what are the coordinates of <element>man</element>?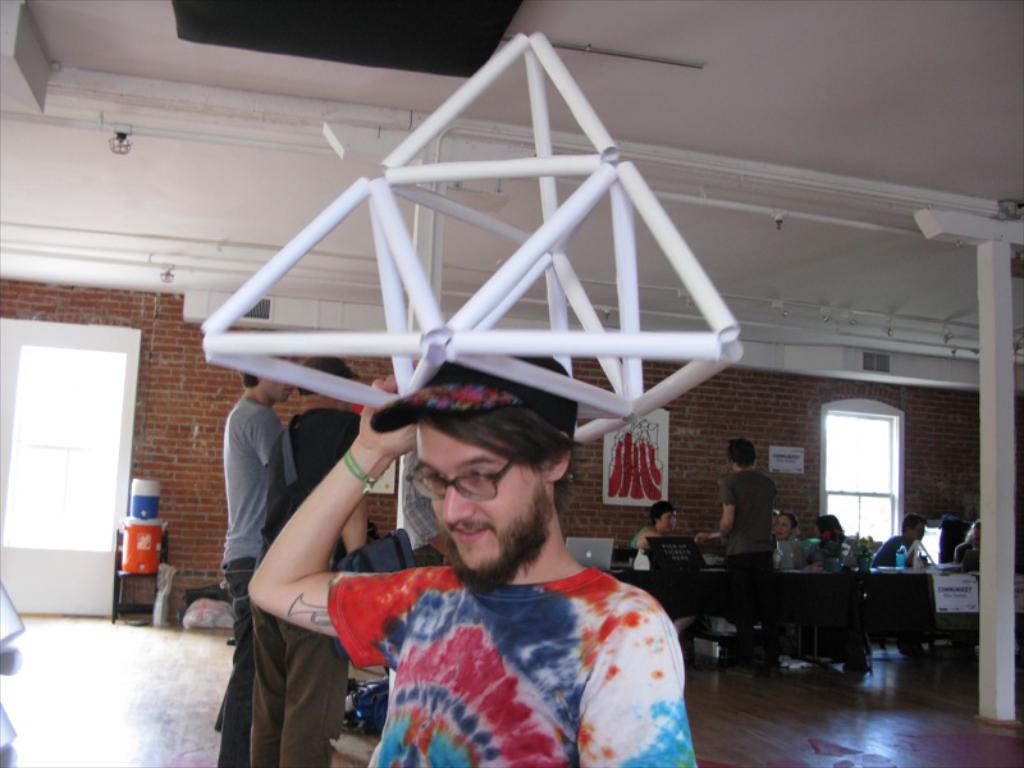
bbox(872, 515, 931, 577).
